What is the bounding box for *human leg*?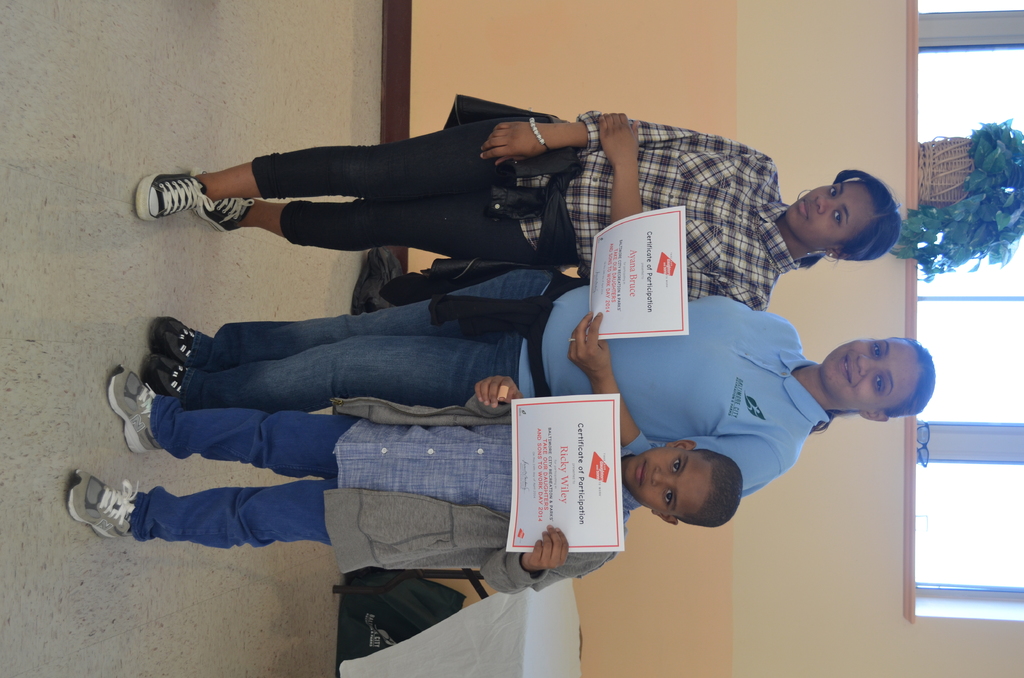
left=200, top=182, right=532, bottom=267.
